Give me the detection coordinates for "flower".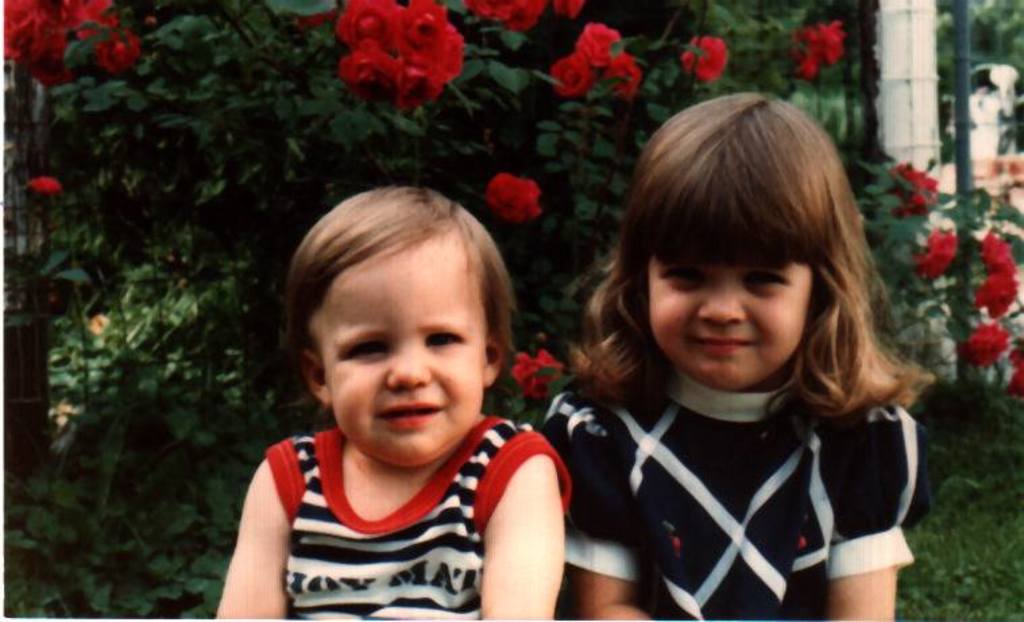
pyautogui.locateOnScreen(807, 18, 838, 61).
